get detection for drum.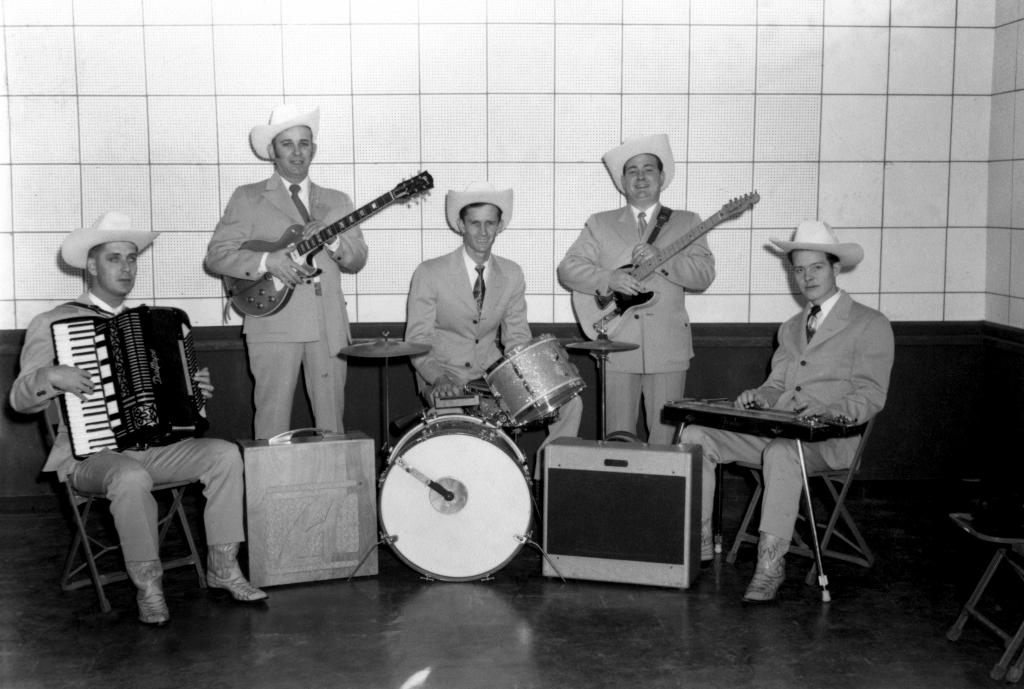
Detection: detection(482, 334, 586, 427).
